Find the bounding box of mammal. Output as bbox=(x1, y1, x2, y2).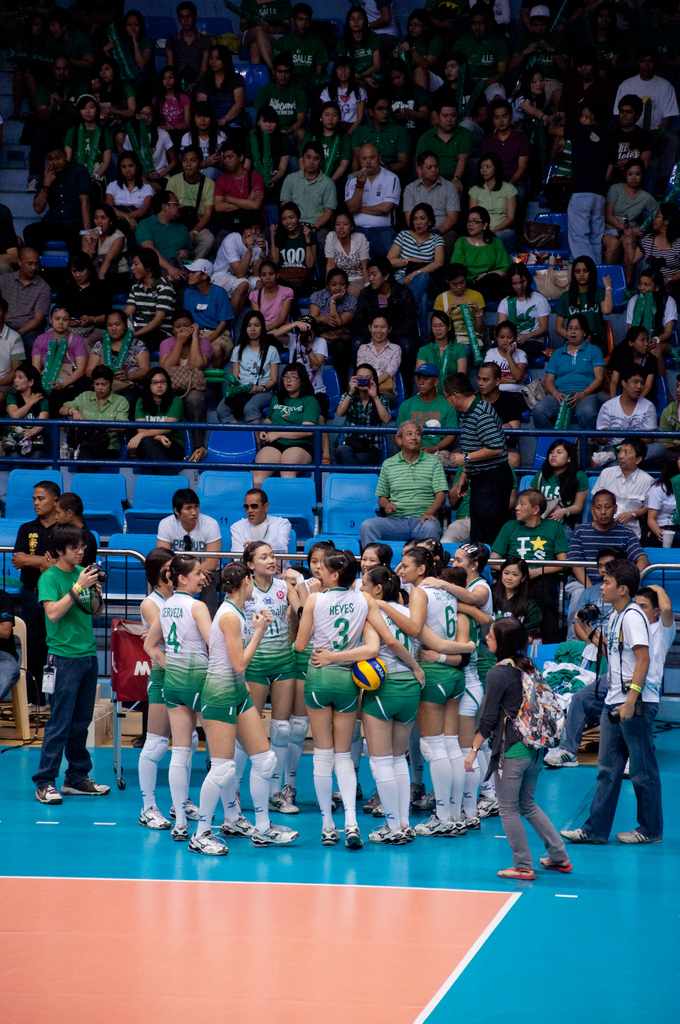
bbox=(529, 436, 590, 529).
